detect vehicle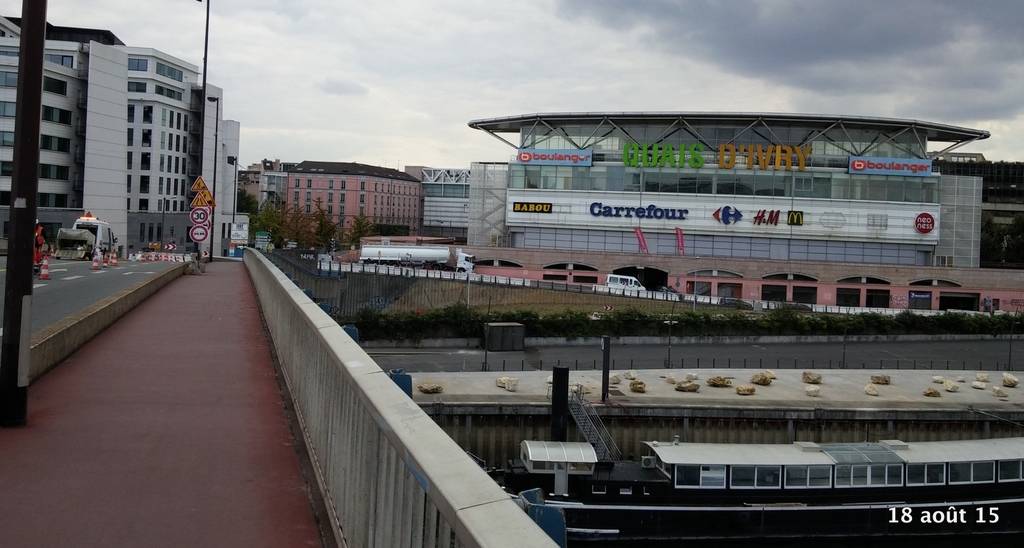
detection(477, 437, 1023, 547)
